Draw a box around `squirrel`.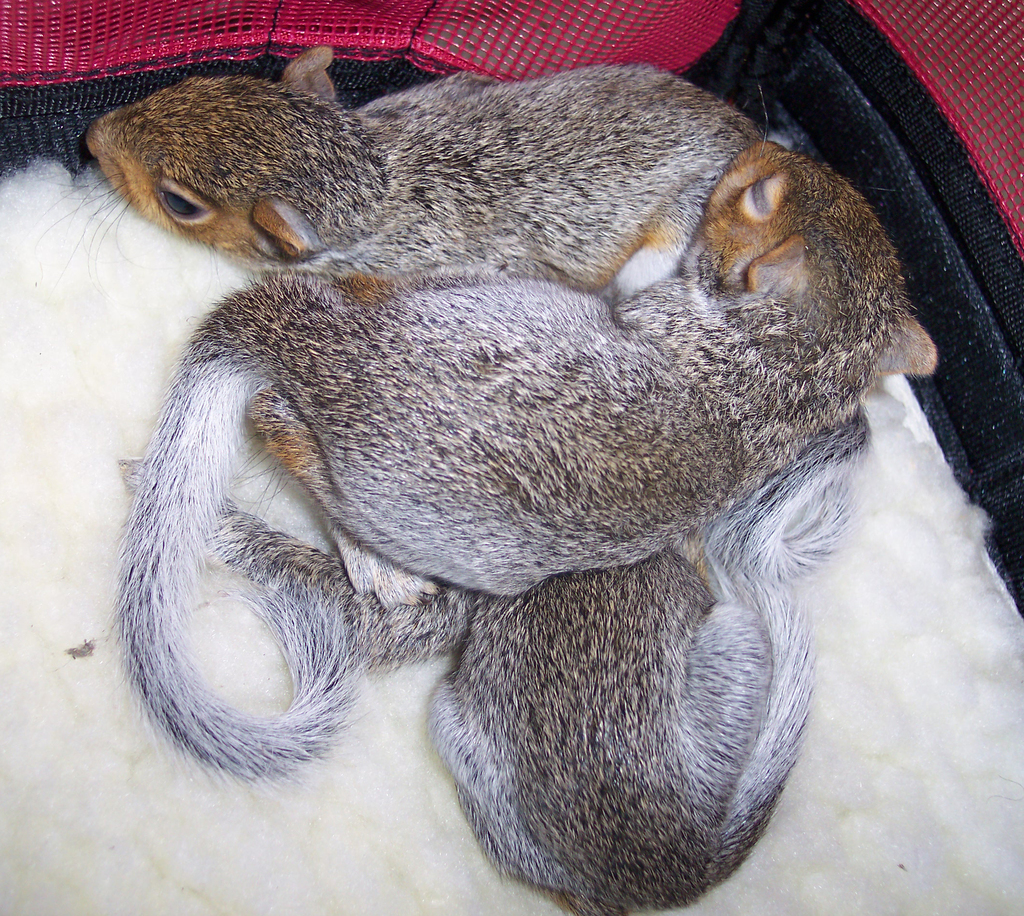
bbox=(69, 64, 776, 301).
